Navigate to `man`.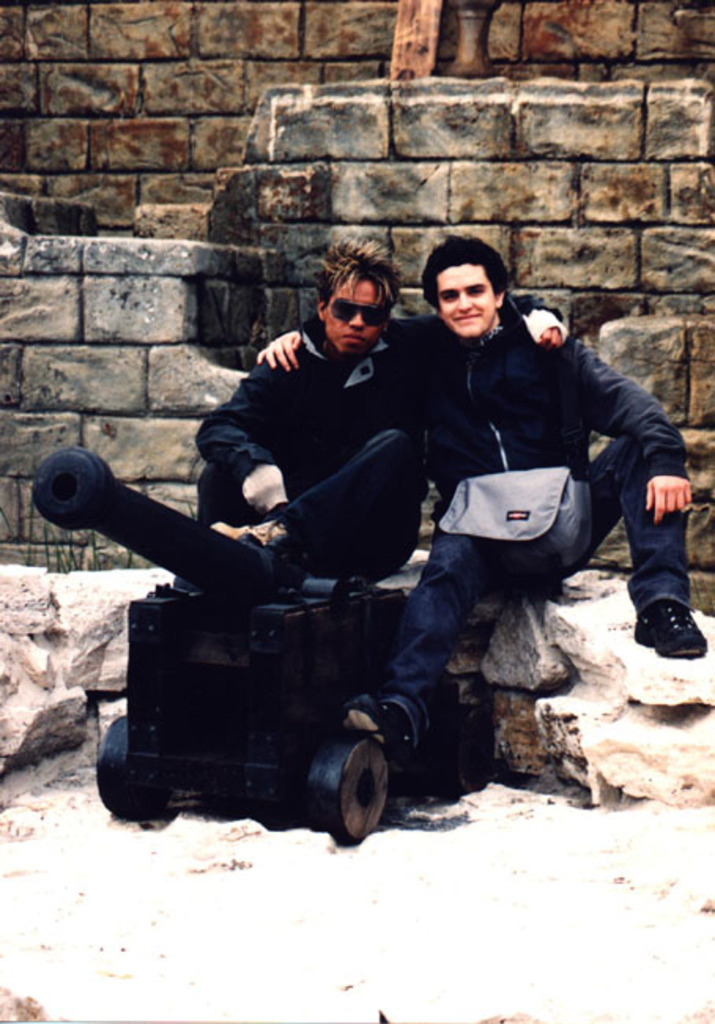
Navigation target: locate(189, 244, 570, 602).
